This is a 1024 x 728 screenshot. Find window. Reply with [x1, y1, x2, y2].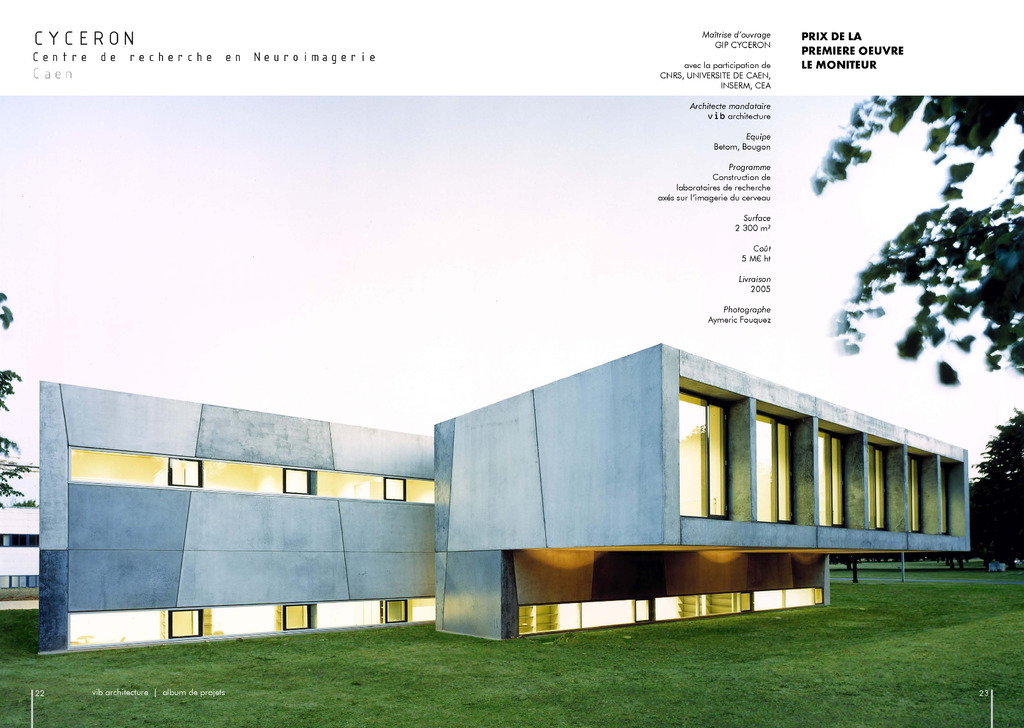
[168, 457, 204, 492].
